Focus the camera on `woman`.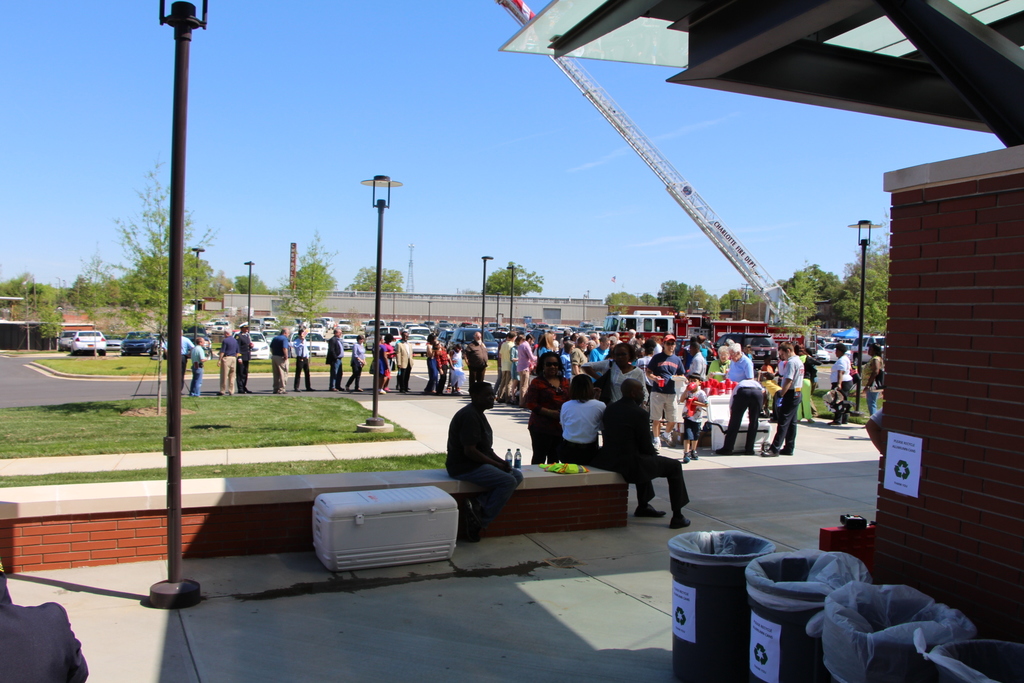
Focus region: {"left": 534, "top": 329, "right": 557, "bottom": 361}.
